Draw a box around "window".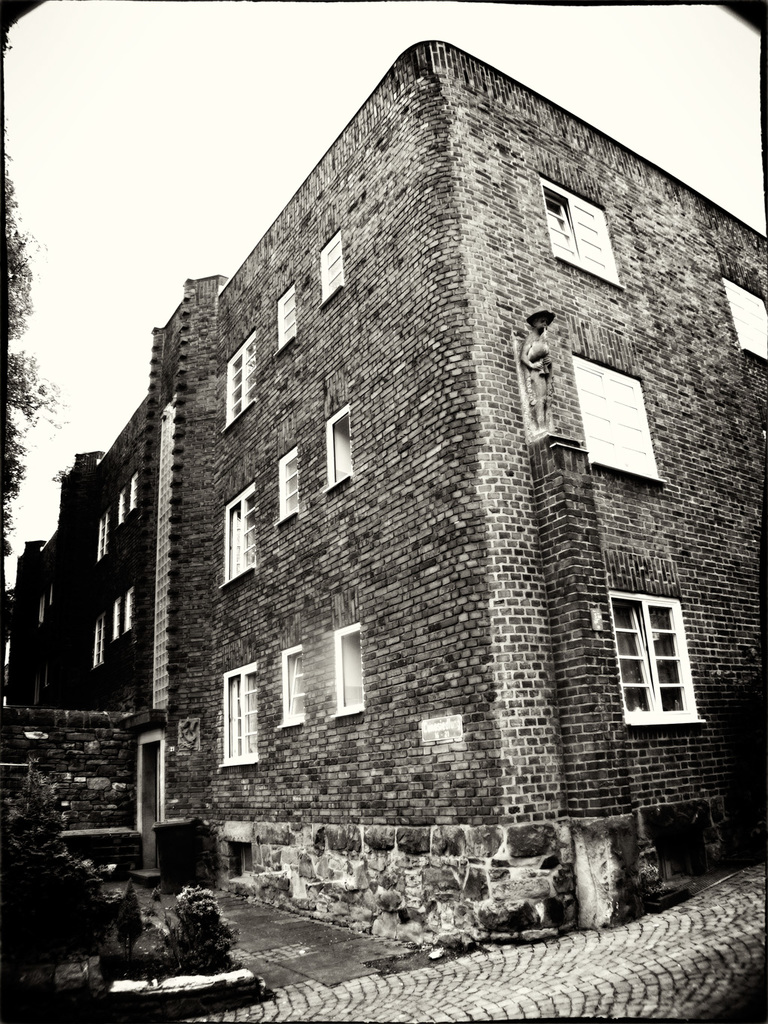
Rect(540, 173, 620, 282).
